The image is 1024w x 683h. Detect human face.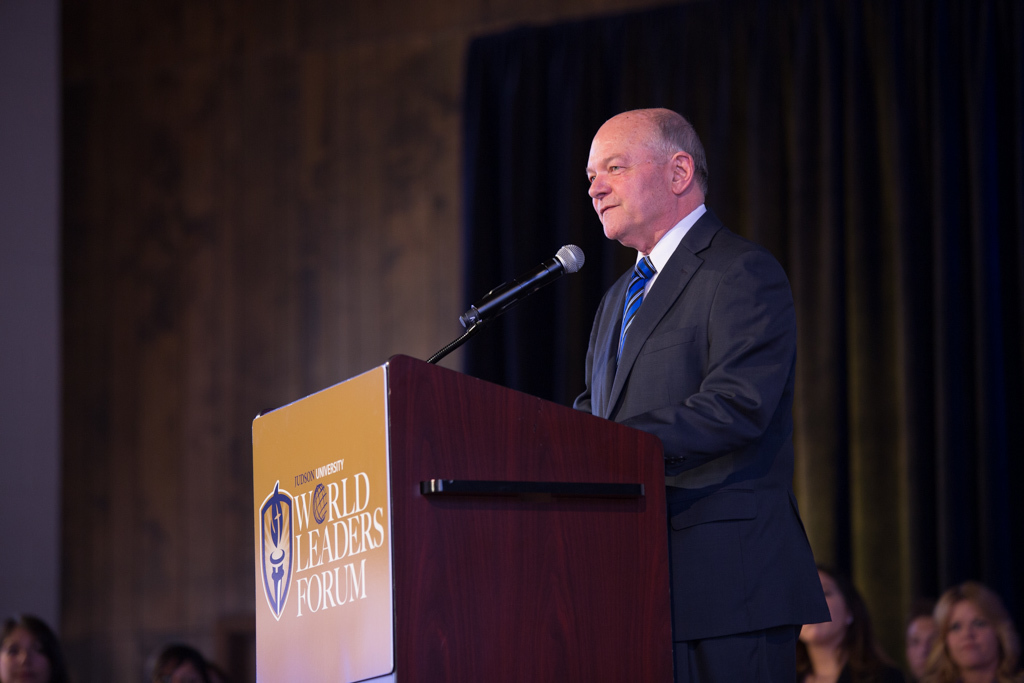
Detection: l=799, t=572, r=845, b=643.
